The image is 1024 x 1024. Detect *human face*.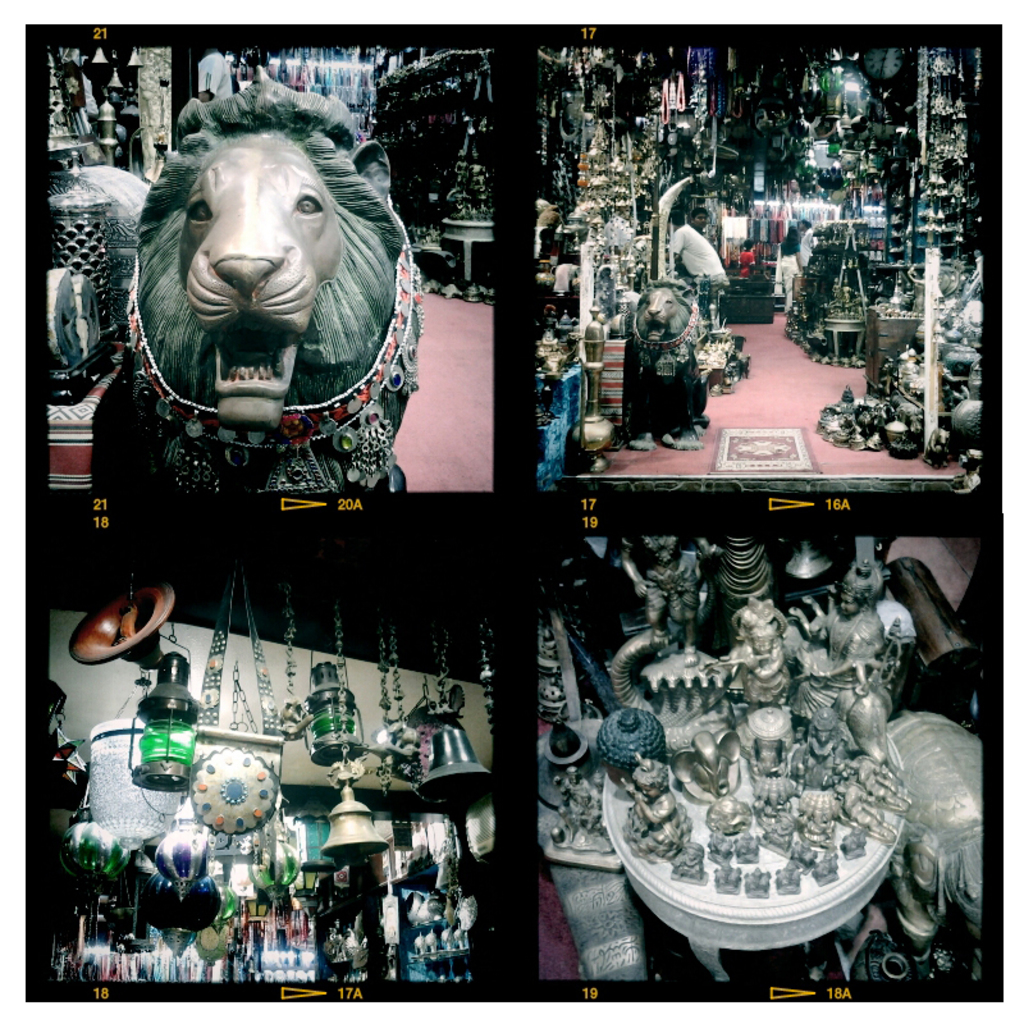
Detection: box=[835, 591, 858, 618].
